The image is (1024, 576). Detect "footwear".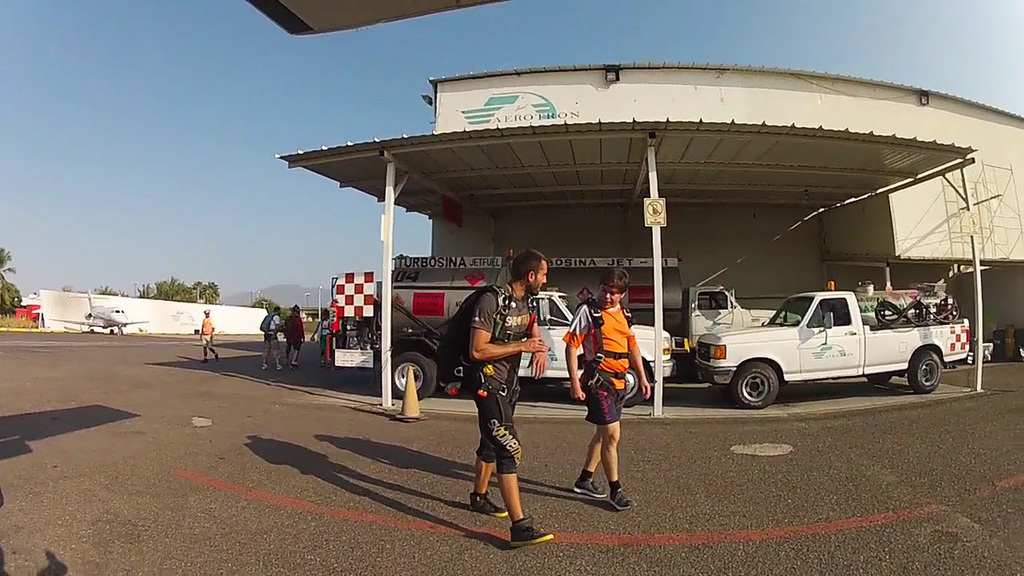
Detection: locate(212, 350, 220, 362).
